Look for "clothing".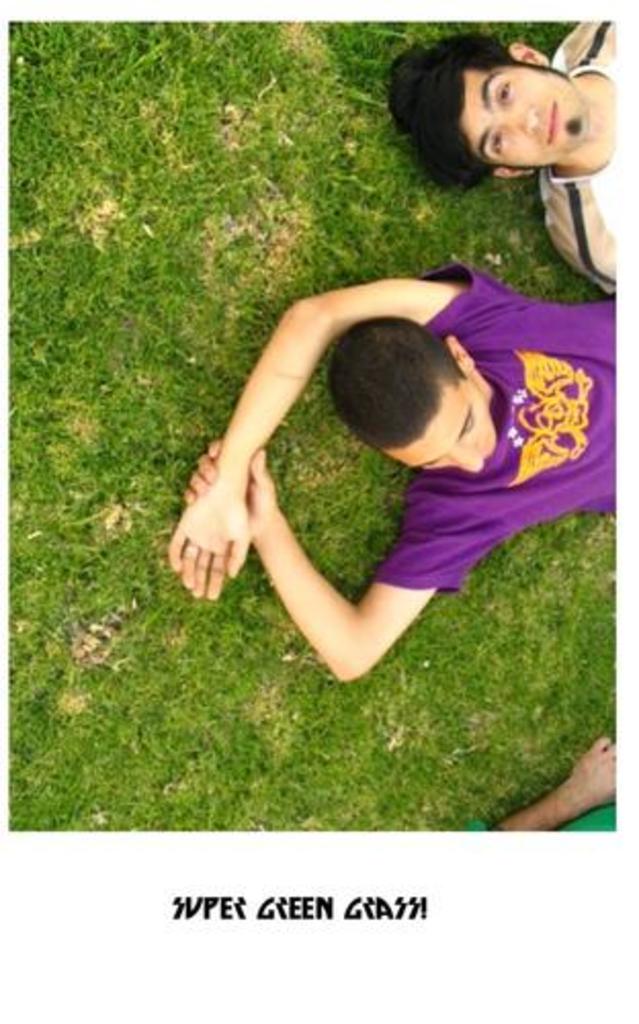
Found: locate(375, 254, 627, 588).
